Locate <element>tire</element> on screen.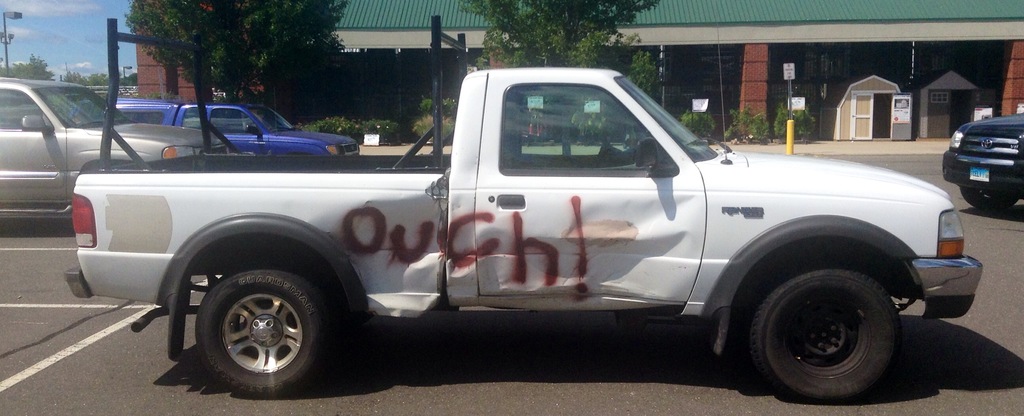
On screen at (195, 267, 325, 396).
